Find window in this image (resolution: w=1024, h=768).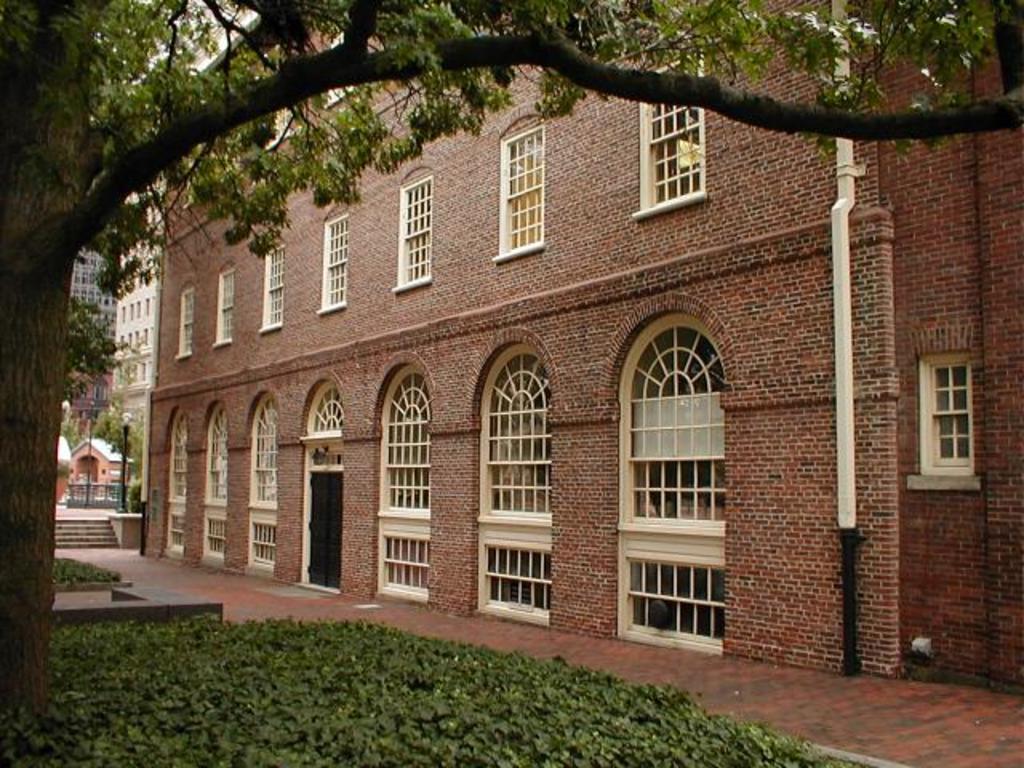
select_region(251, 390, 282, 507).
